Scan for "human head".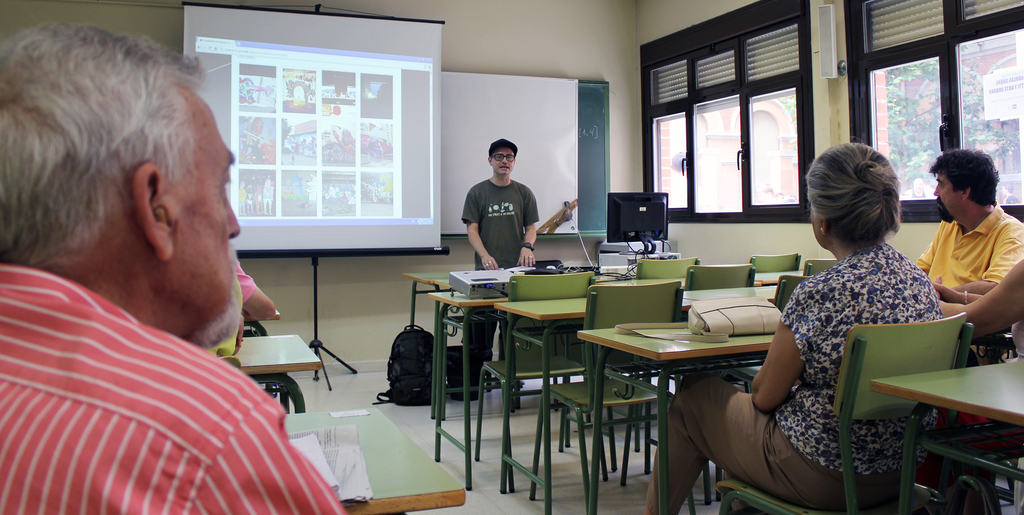
Scan result: select_region(927, 150, 999, 224).
